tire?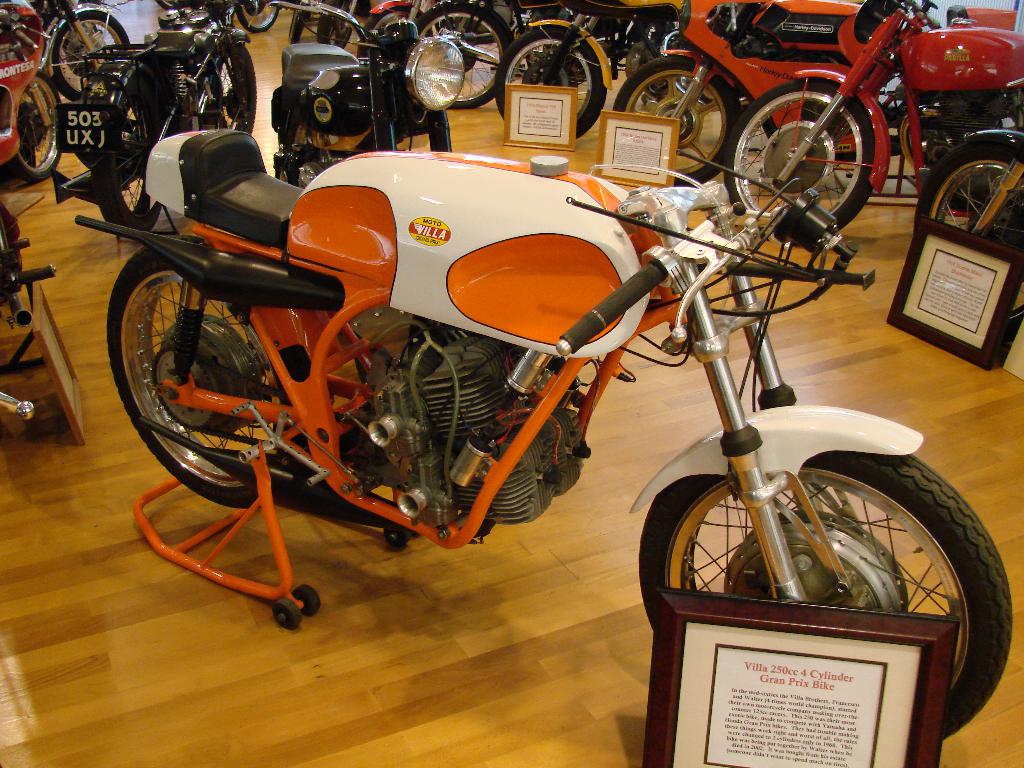
box=[493, 19, 615, 147]
